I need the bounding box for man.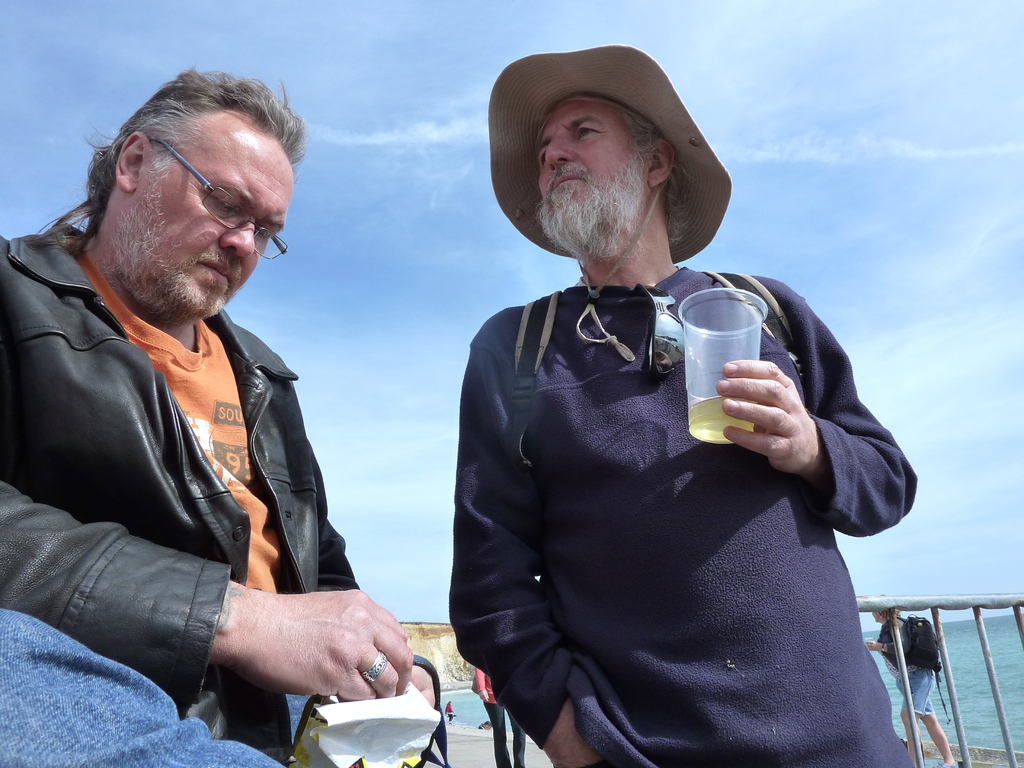
Here it is: bbox(0, 62, 444, 767).
